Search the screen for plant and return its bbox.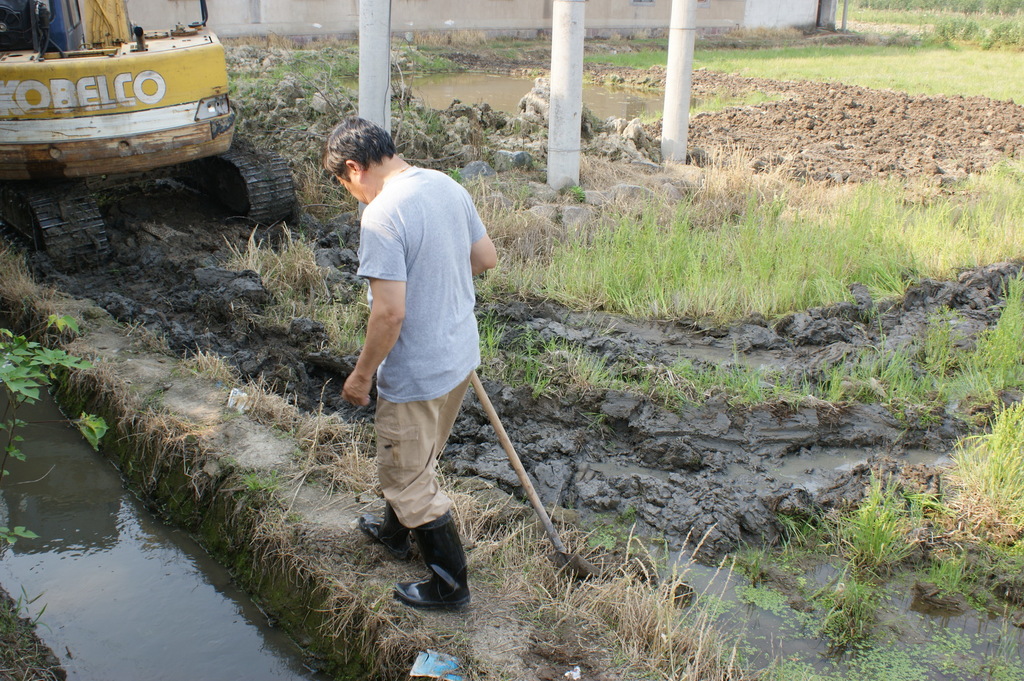
Found: select_region(3, 591, 86, 680).
